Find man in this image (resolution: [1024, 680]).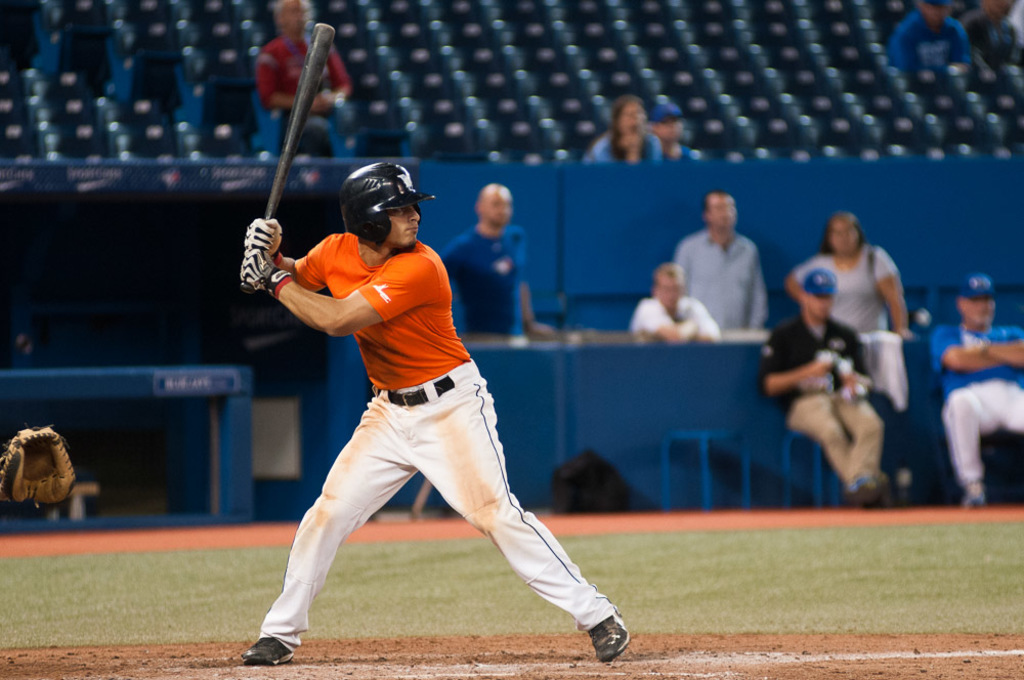
(left=255, top=0, right=356, bottom=161).
